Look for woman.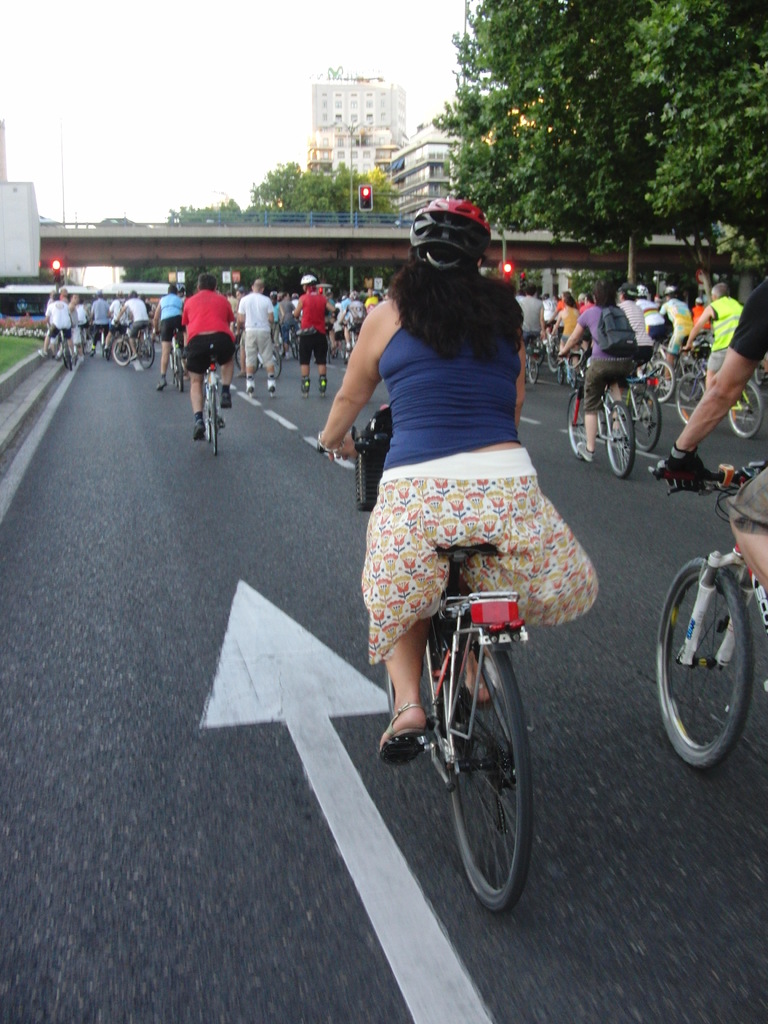
Found: rect(157, 290, 191, 393).
